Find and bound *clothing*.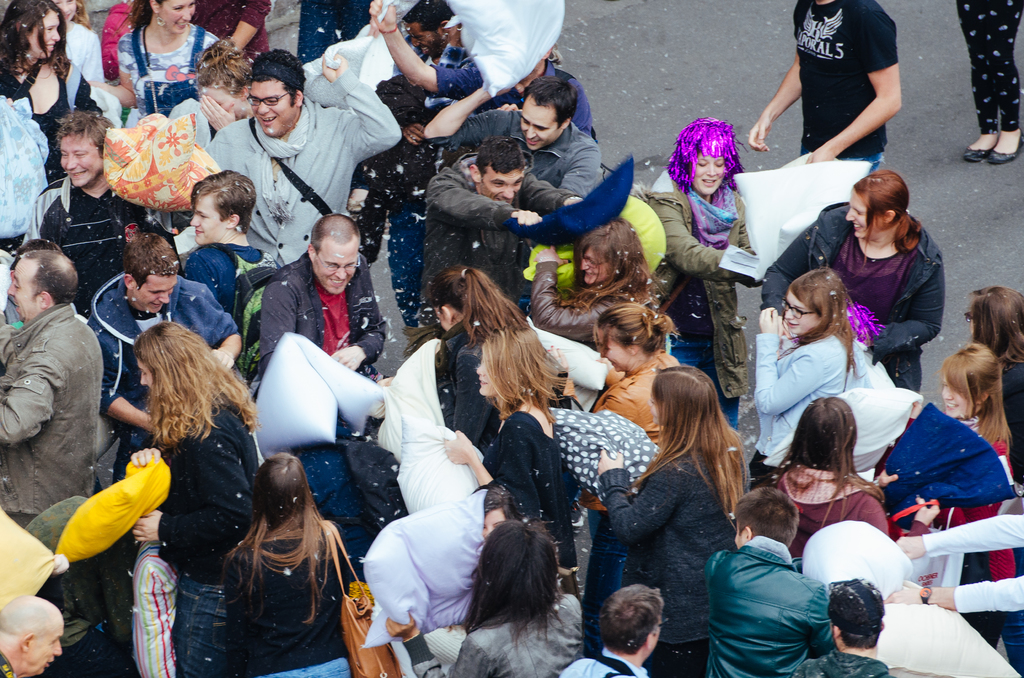
Bound: detection(96, 0, 134, 78).
